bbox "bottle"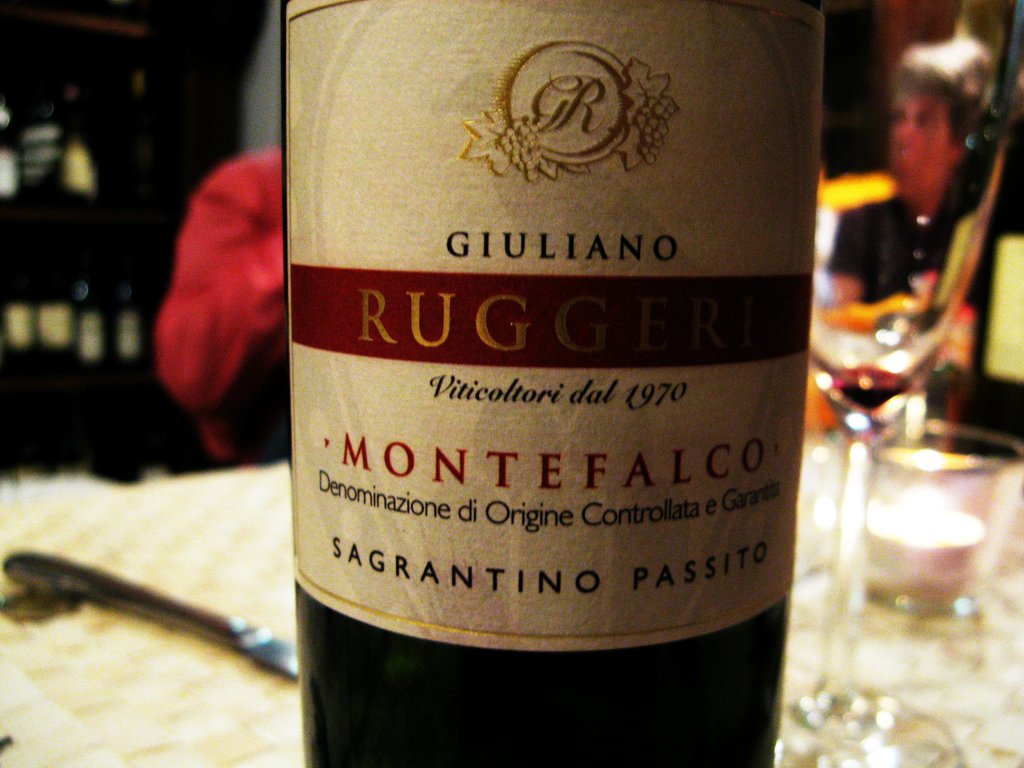
280,0,826,767
